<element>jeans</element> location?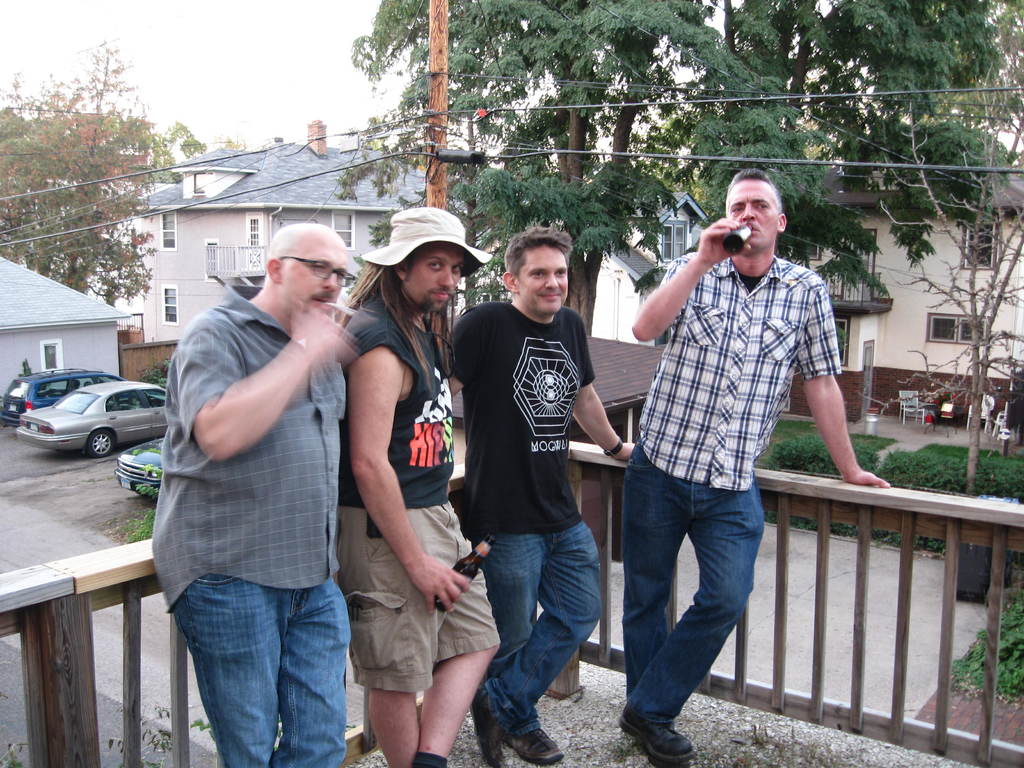
162, 576, 359, 767
